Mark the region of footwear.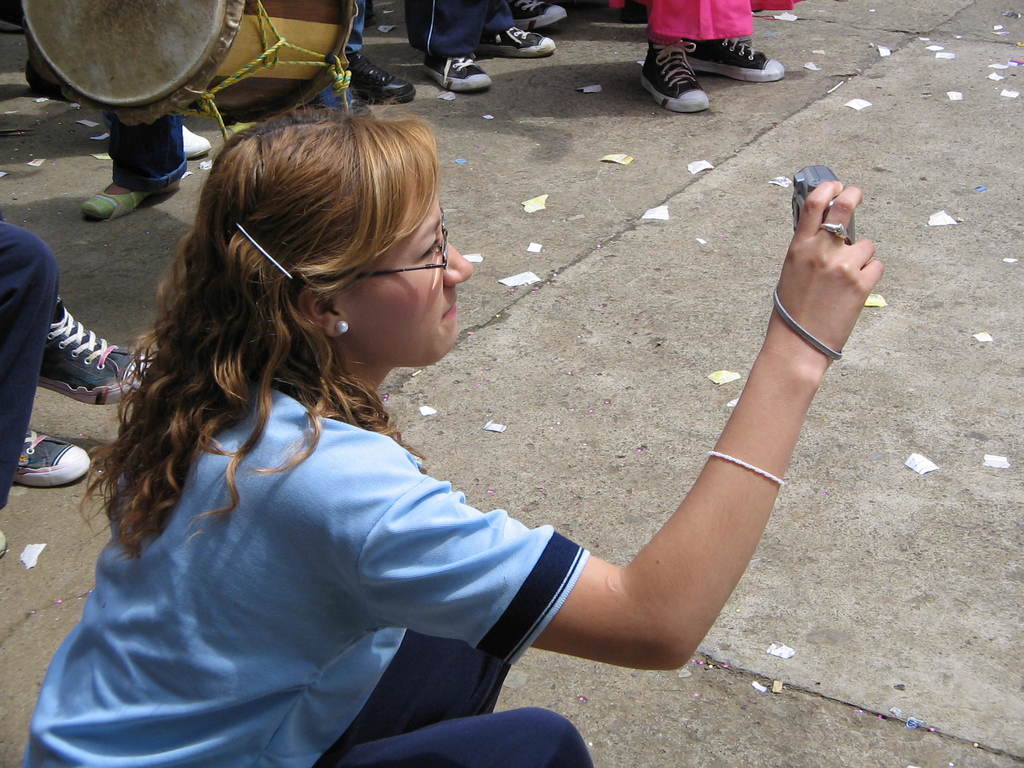
Region: 356 50 411 107.
